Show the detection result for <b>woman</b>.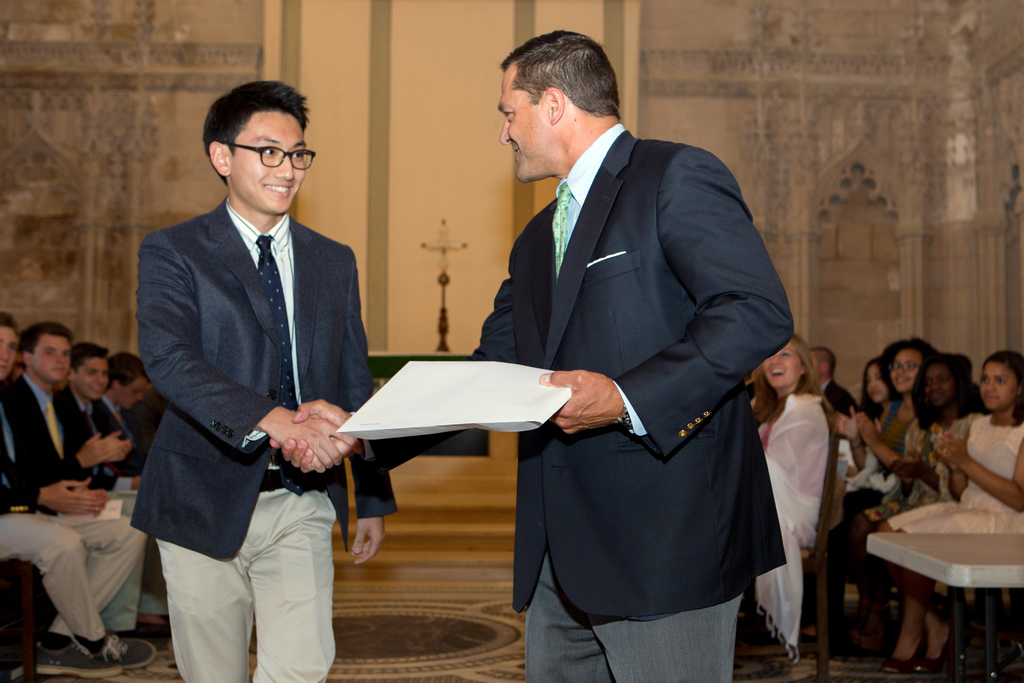
left=872, top=343, right=996, bottom=682.
